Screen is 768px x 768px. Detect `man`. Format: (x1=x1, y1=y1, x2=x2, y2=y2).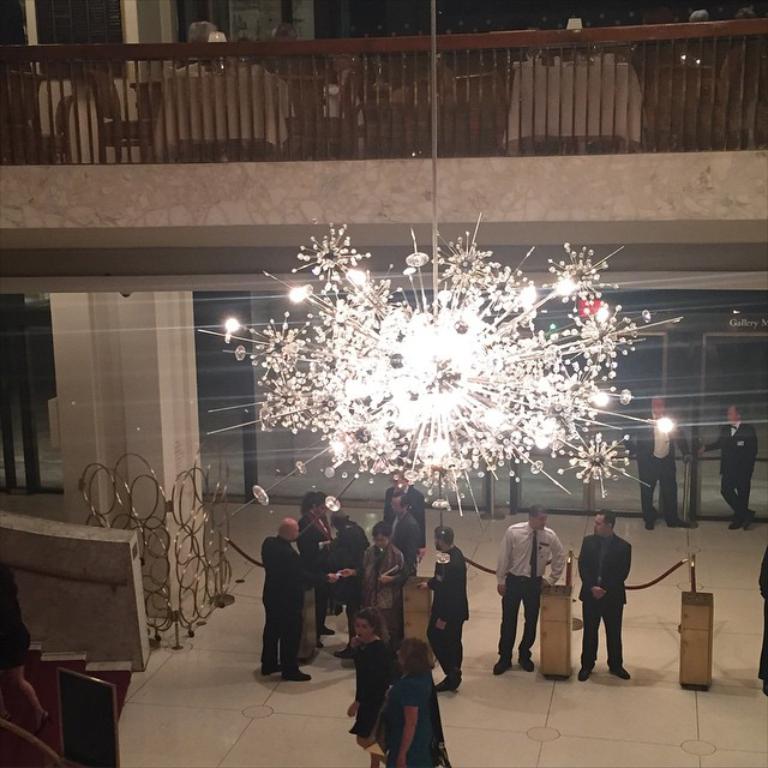
(x1=488, y1=503, x2=568, y2=672).
